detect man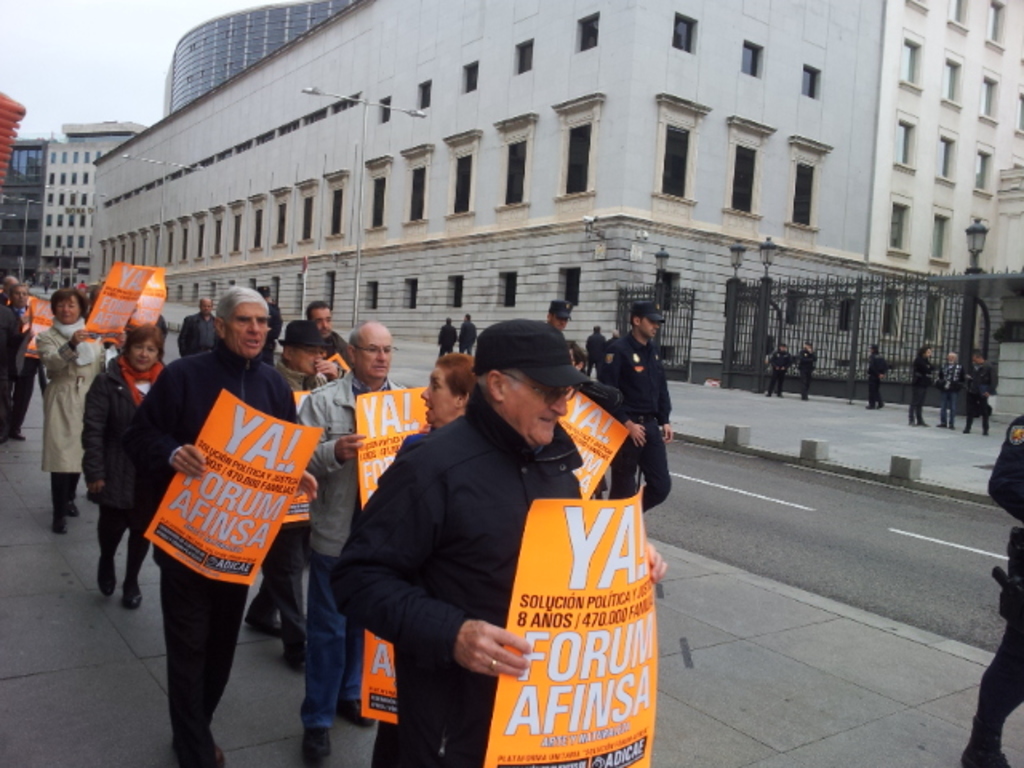
x1=179 y1=304 x2=218 y2=355
